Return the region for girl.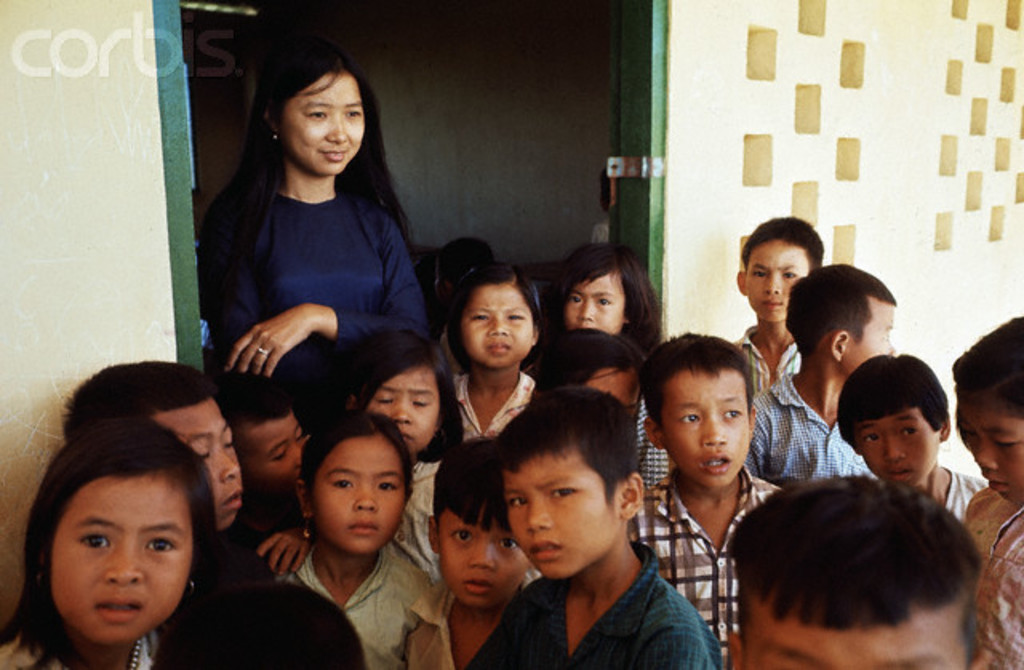
[354,341,469,571].
